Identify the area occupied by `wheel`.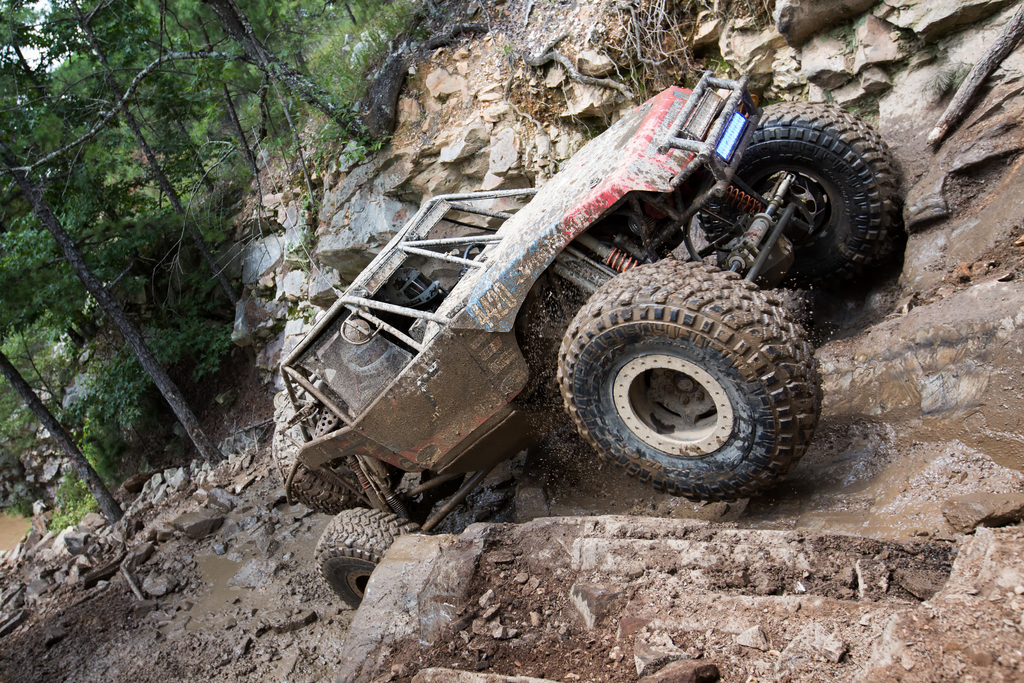
Area: 275 420 351 516.
